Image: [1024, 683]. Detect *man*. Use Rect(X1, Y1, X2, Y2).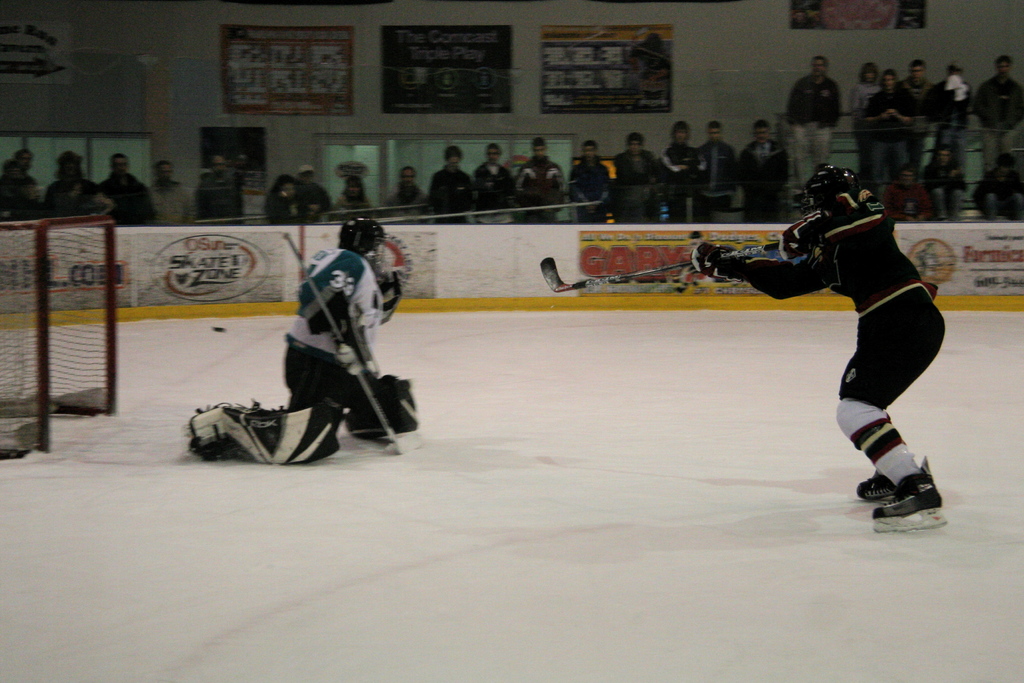
Rect(381, 161, 429, 222).
